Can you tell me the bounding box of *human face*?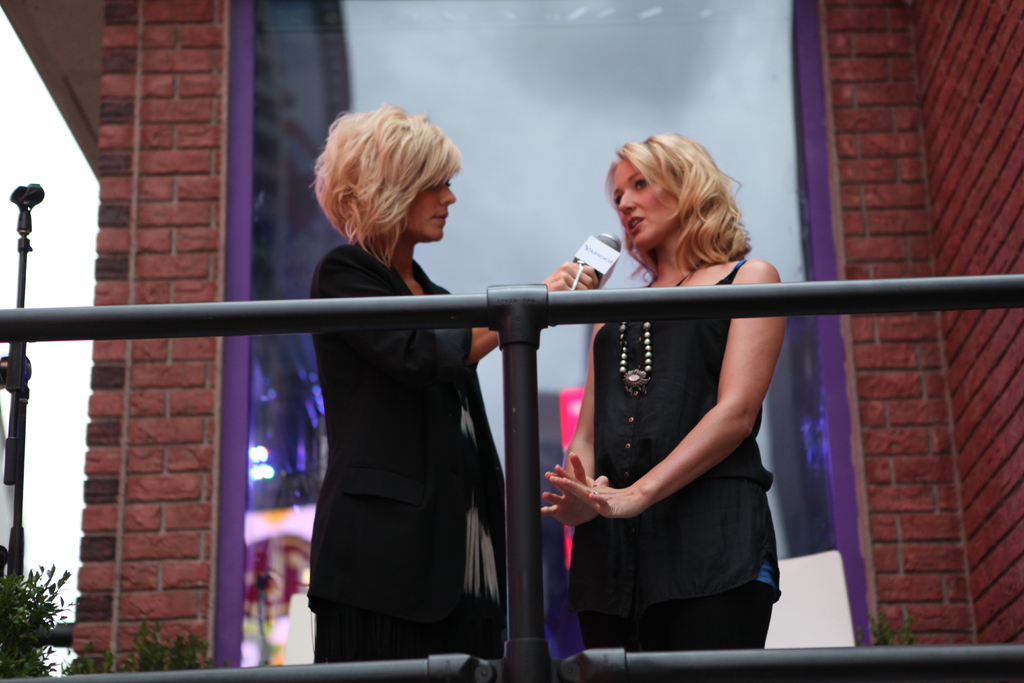
<region>619, 156, 687, 248</region>.
